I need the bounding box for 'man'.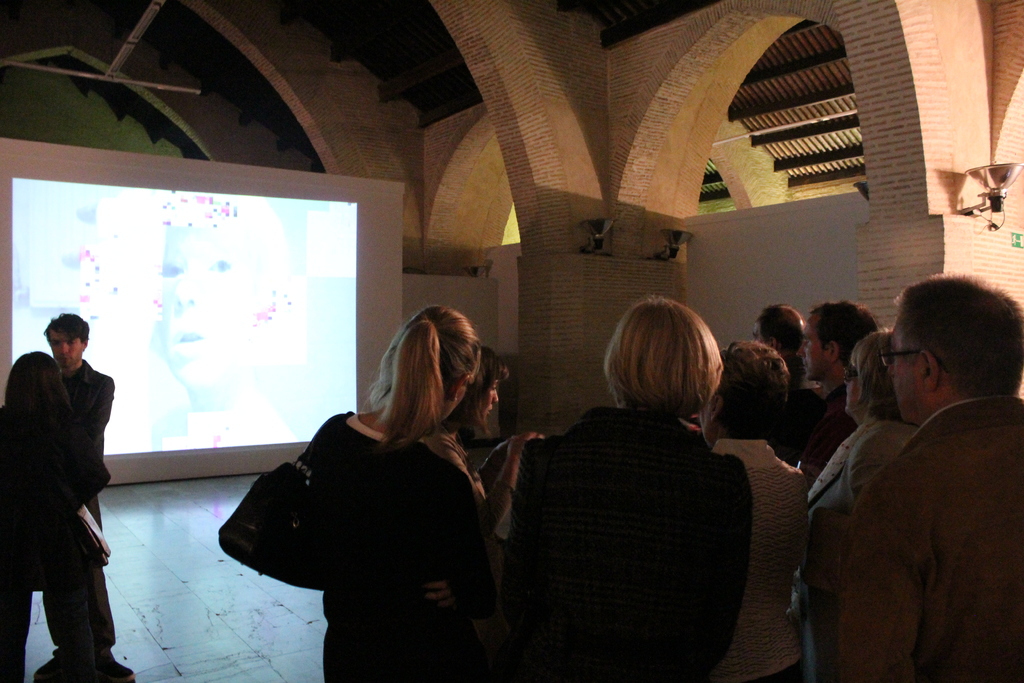
Here it is: bbox(803, 272, 1023, 682).
